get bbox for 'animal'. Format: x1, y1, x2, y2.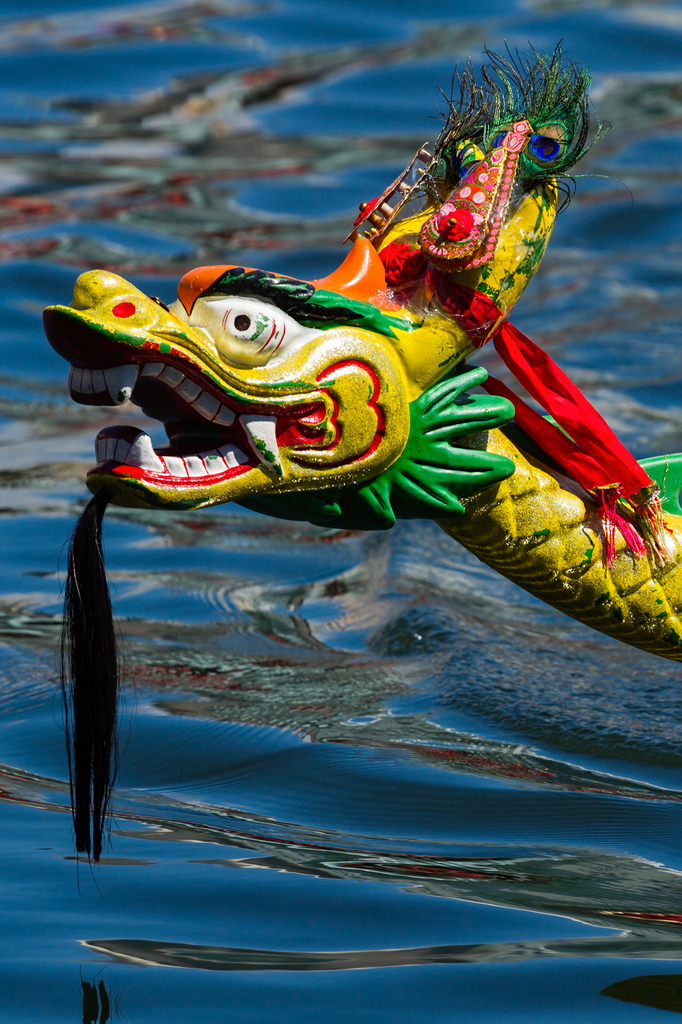
40, 35, 681, 861.
